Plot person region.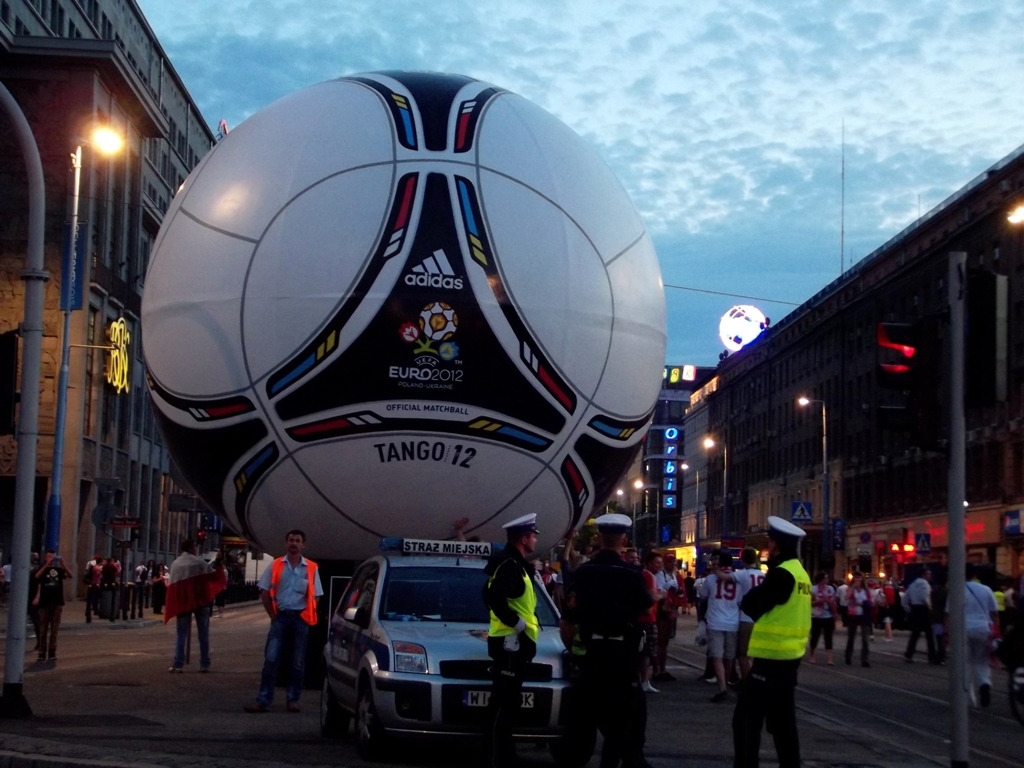
Plotted at pyautogui.locateOnScreen(558, 515, 649, 767).
